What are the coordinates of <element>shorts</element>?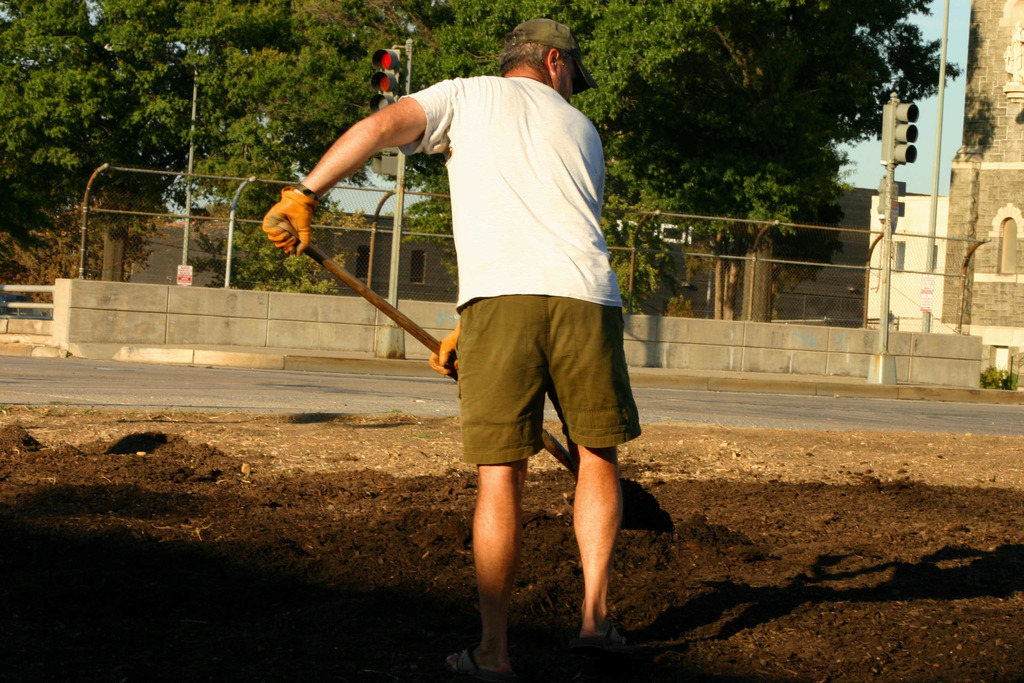
pyautogui.locateOnScreen(445, 300, 637, 465).
